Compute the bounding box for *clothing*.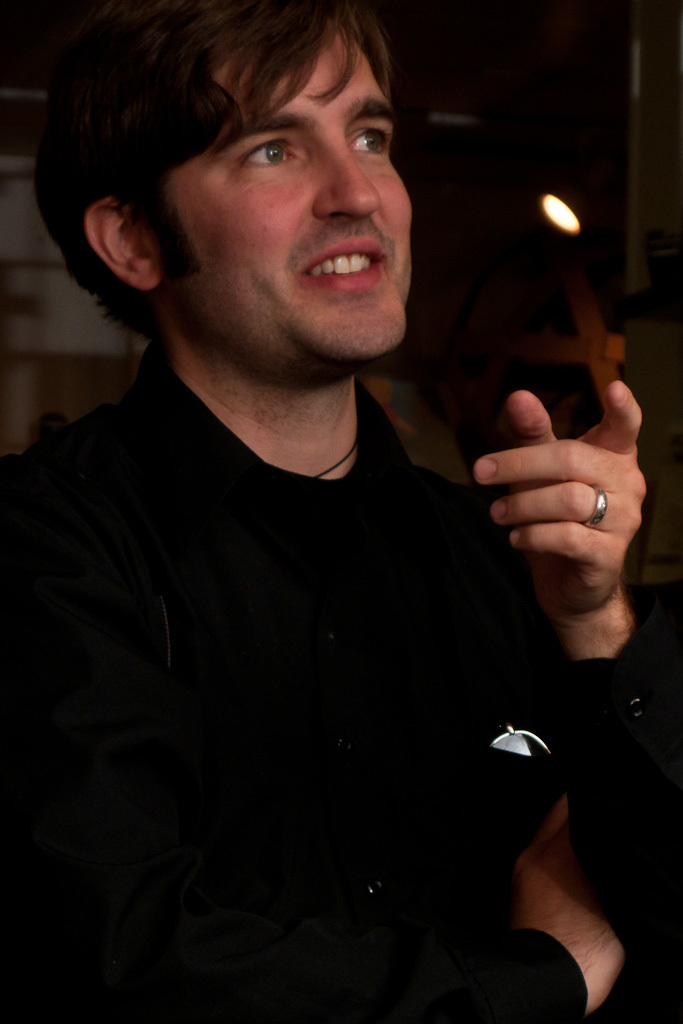
0,341,682,1023.
